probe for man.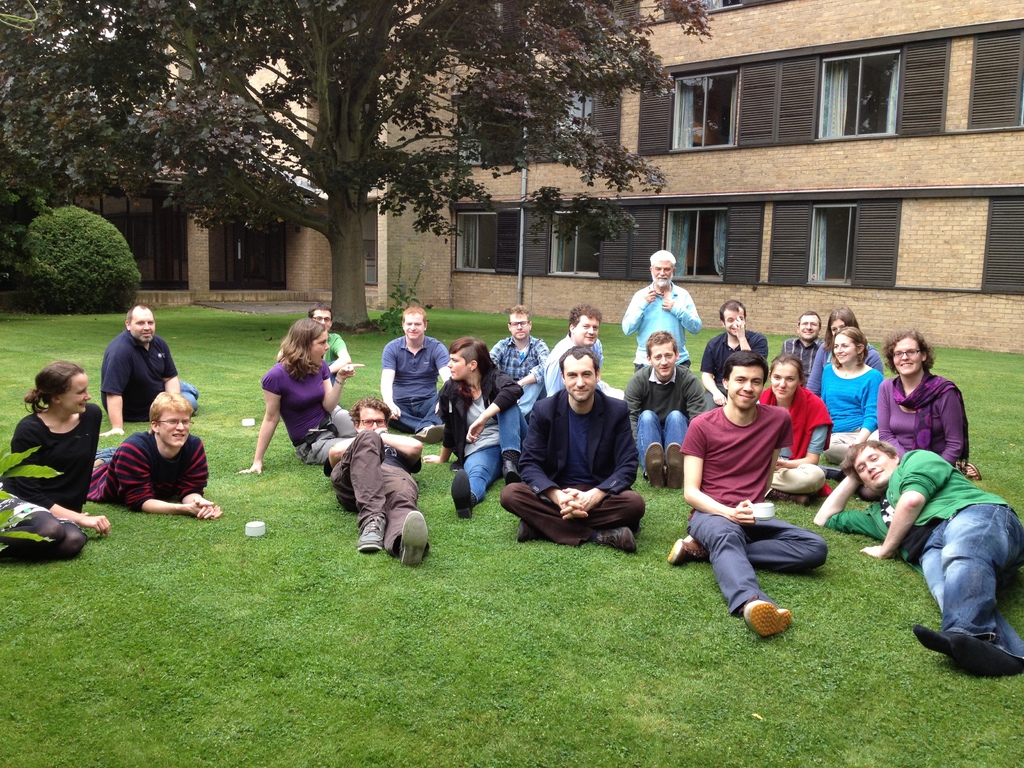
Probe result: bbox(618, 250, 703, 373).
